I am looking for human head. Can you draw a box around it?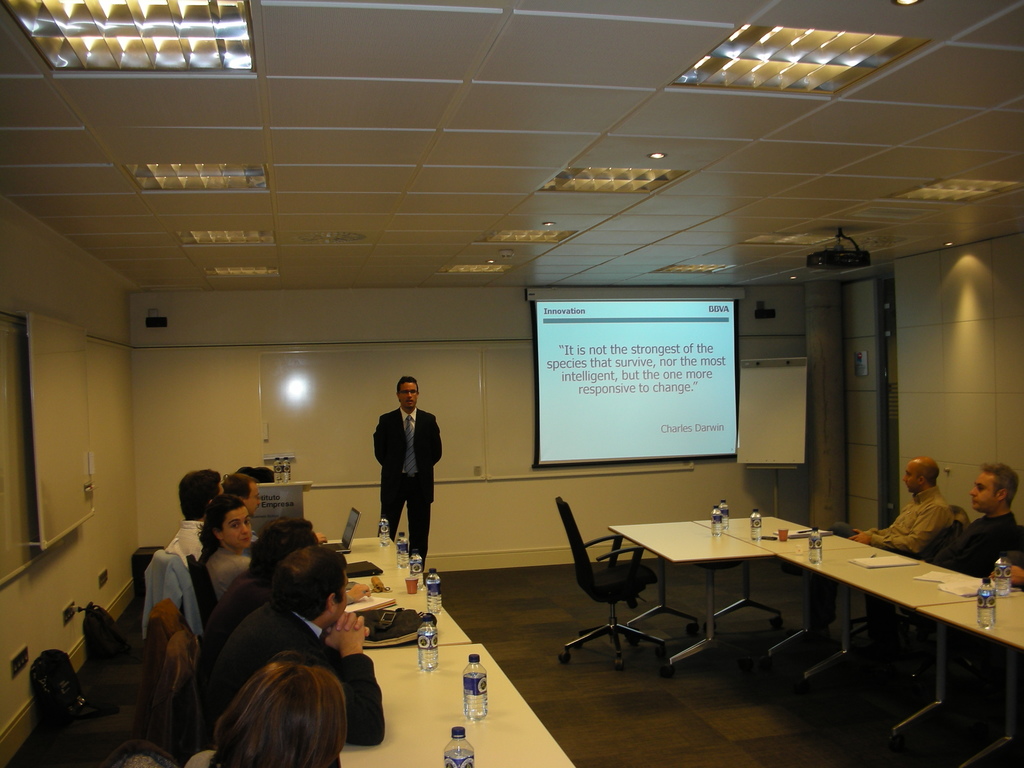
Sure, the bounding box is (x1=396, y1=377, x2=419, y2=410).
